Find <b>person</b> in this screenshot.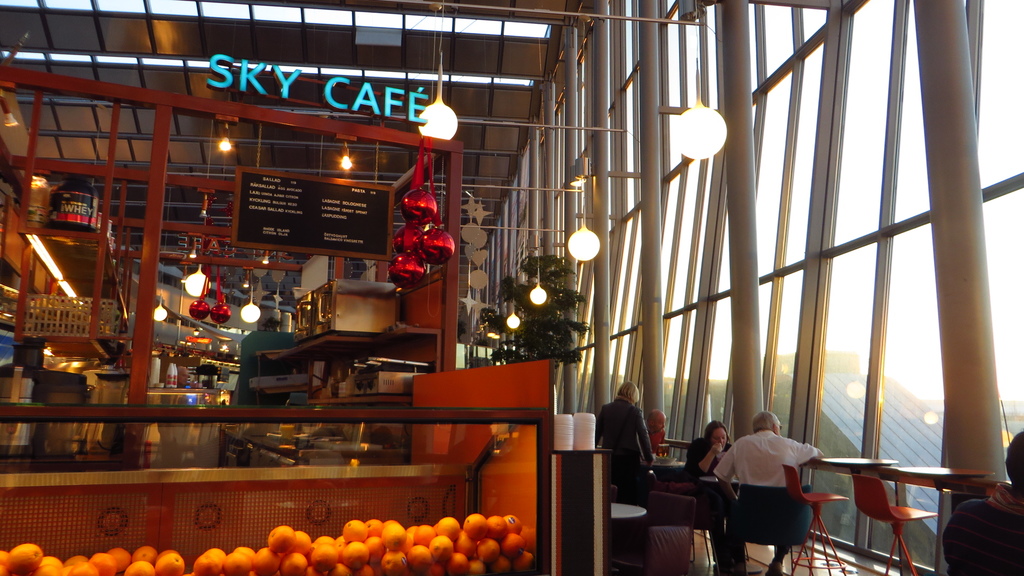
The bounding box for <b>person</b> is <bbox>726, 397, 831, 566</bbox>.
